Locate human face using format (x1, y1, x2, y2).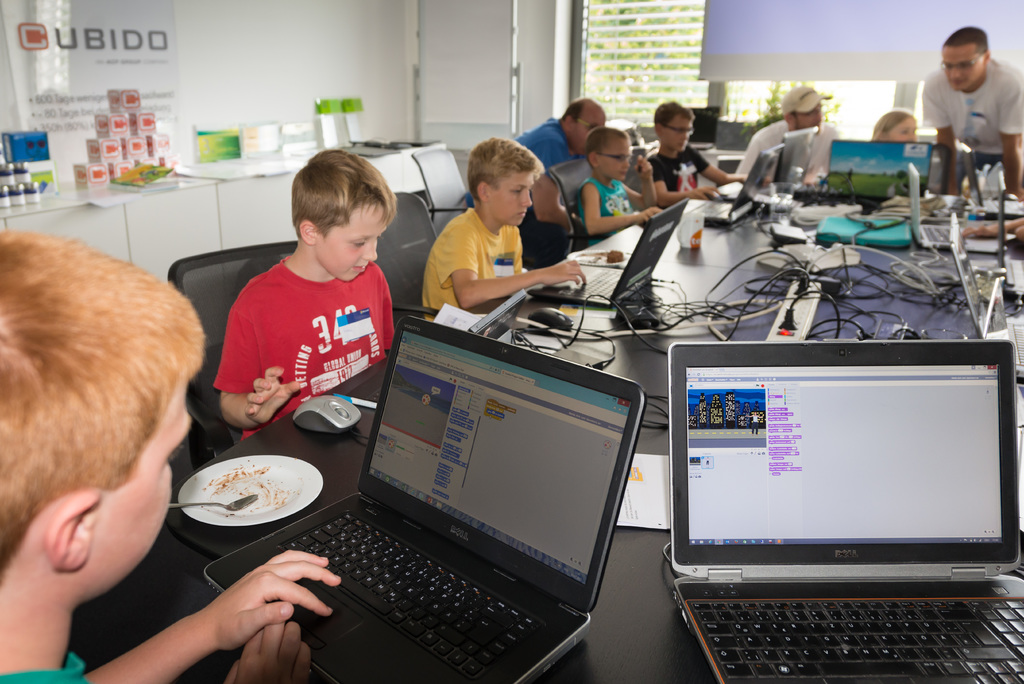
(796, 105, 822, 131).
